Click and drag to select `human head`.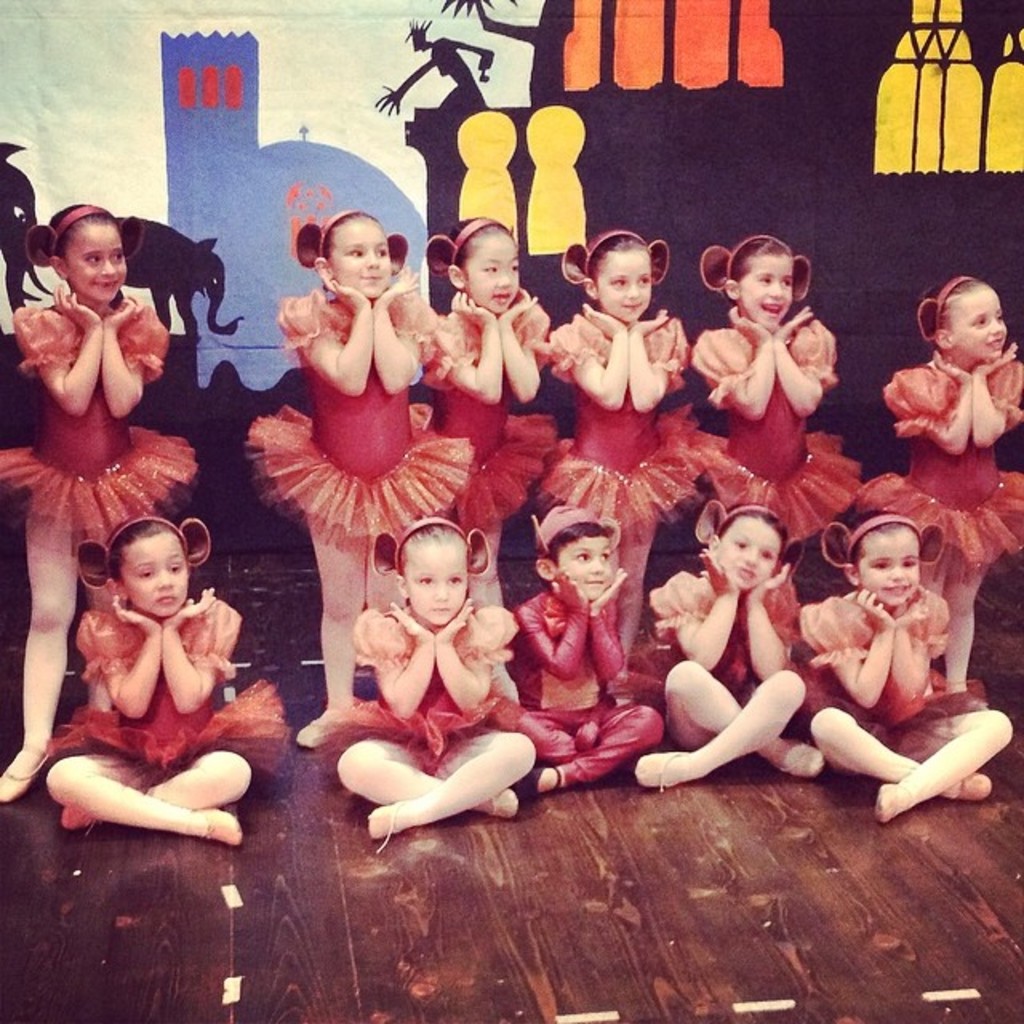
Selection: region(720, 235, 794, 334).
